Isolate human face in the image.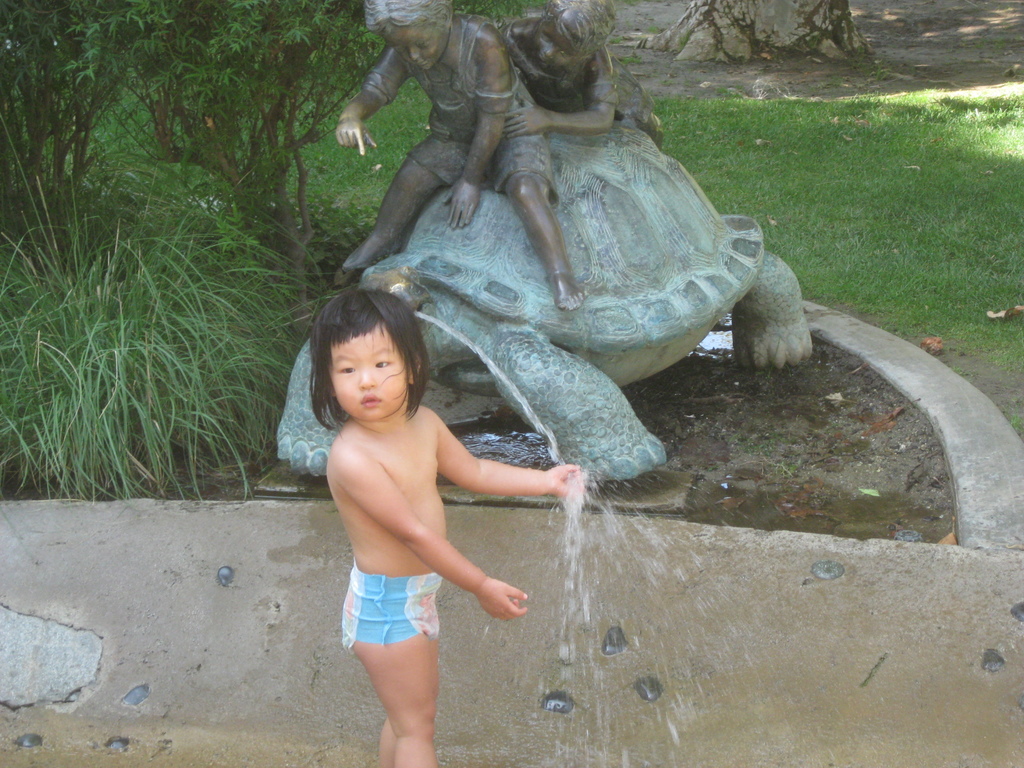
Isolated region: l=387, t=31, r=447, b=69.
